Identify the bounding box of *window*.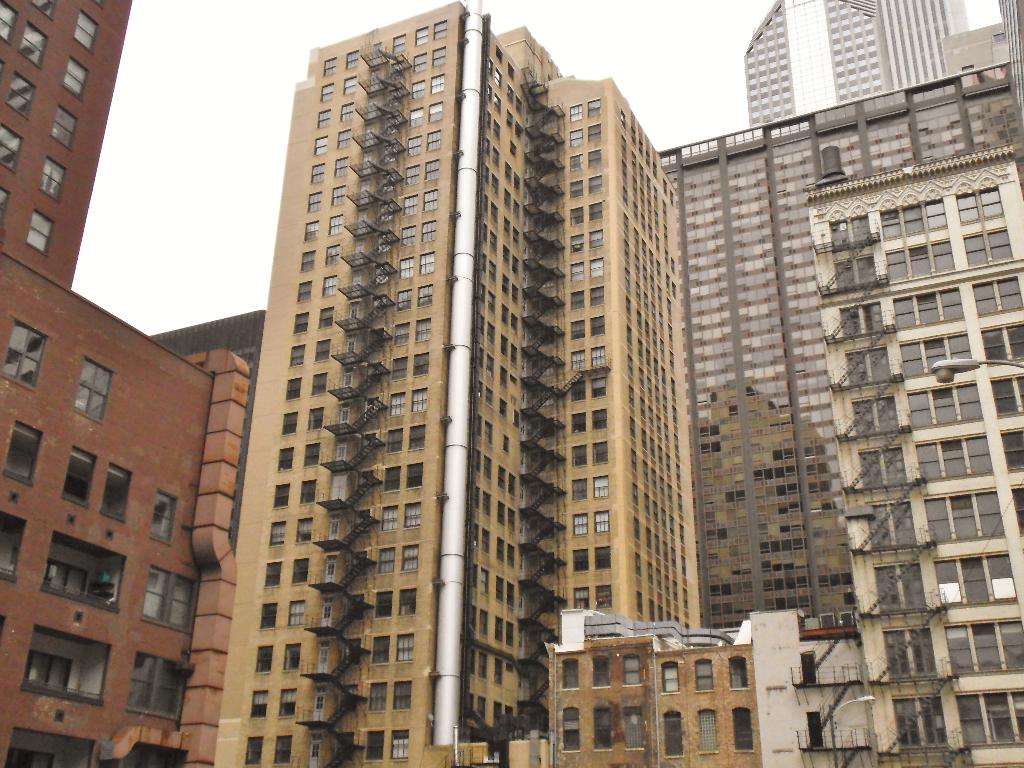
Rect(563, 154, 580, 170).
